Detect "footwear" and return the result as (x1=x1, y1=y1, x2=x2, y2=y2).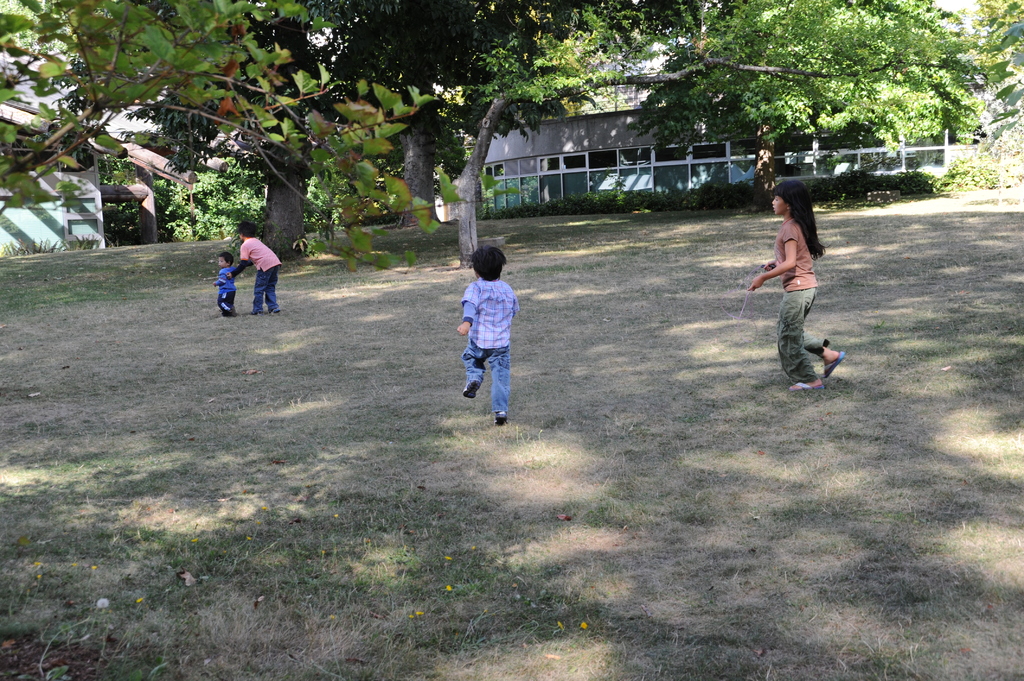
(x1=823, y1=351, x2=845, y2=380).
